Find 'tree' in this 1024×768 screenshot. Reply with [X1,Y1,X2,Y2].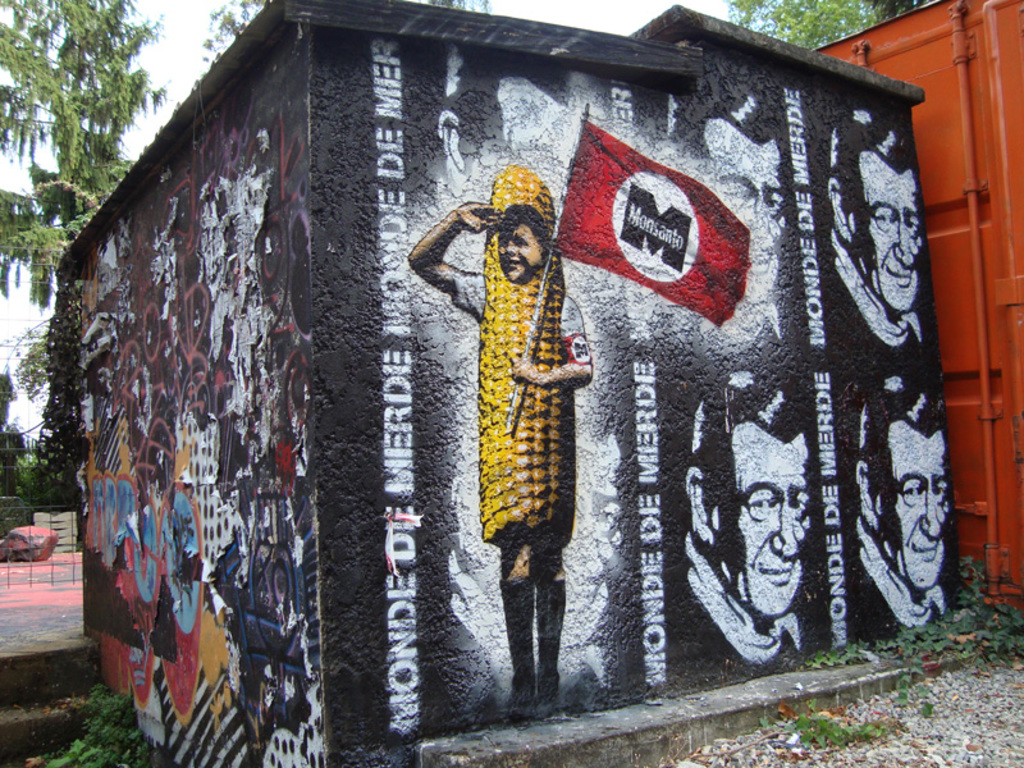
[193,0,508,78].
